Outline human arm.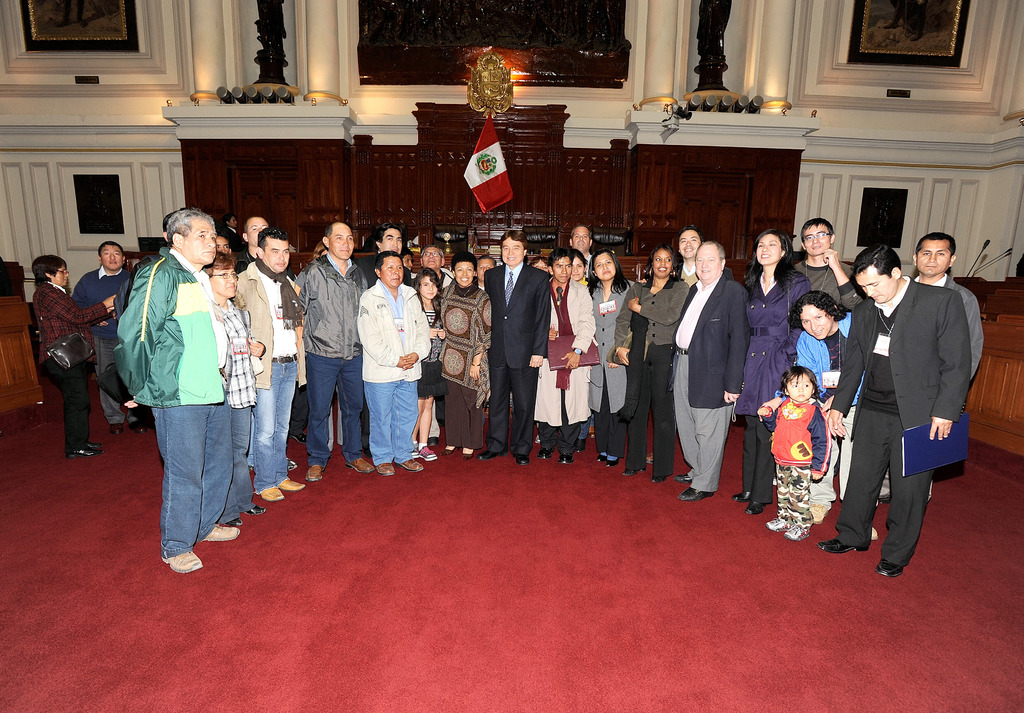
Outline: select_region(55, 300, 118, 325).
